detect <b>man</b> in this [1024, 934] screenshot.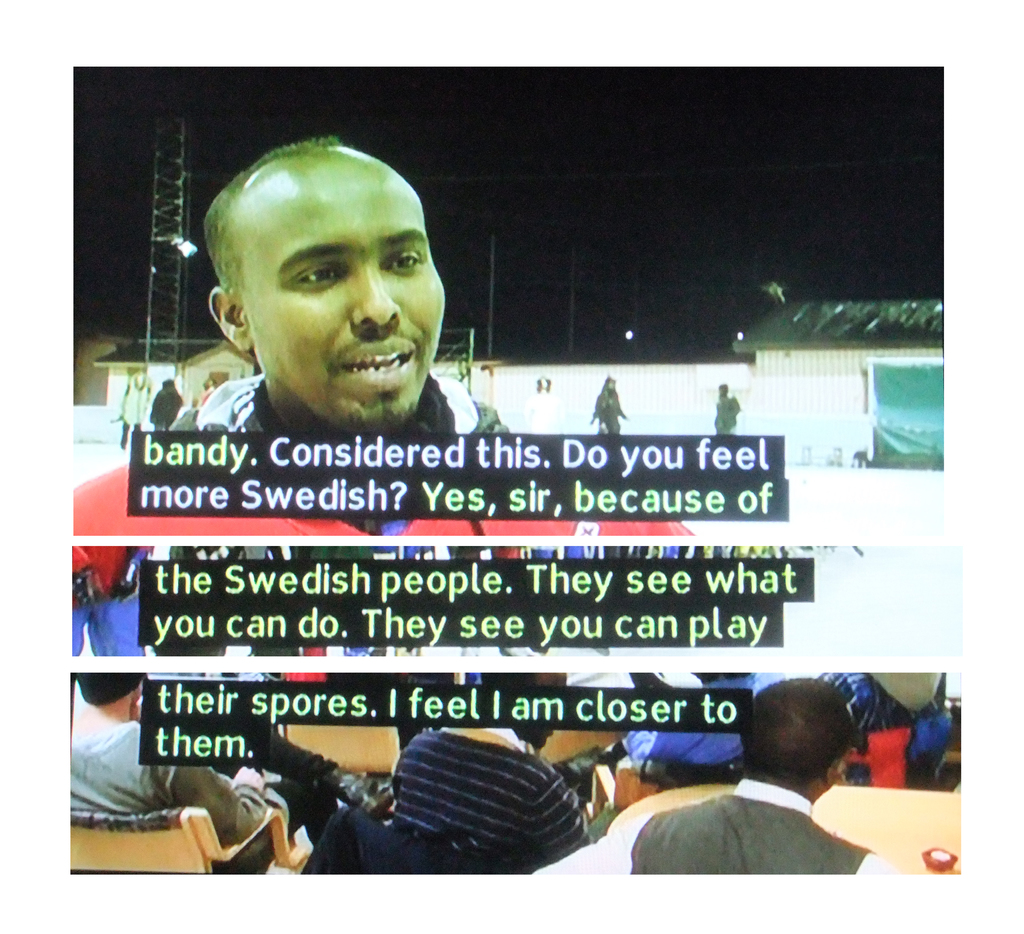
Detection: <region>168, 133, 505, 438</region>.
